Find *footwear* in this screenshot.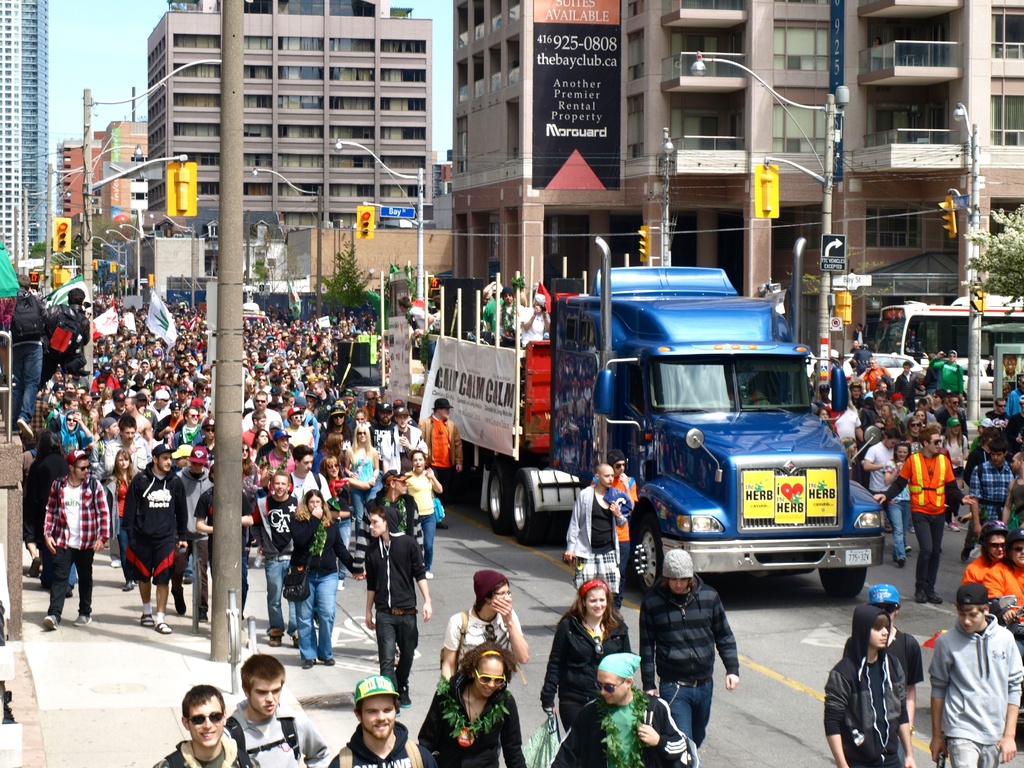
The bounding box for *footwear* is rect(265, 630, 281, 648).
